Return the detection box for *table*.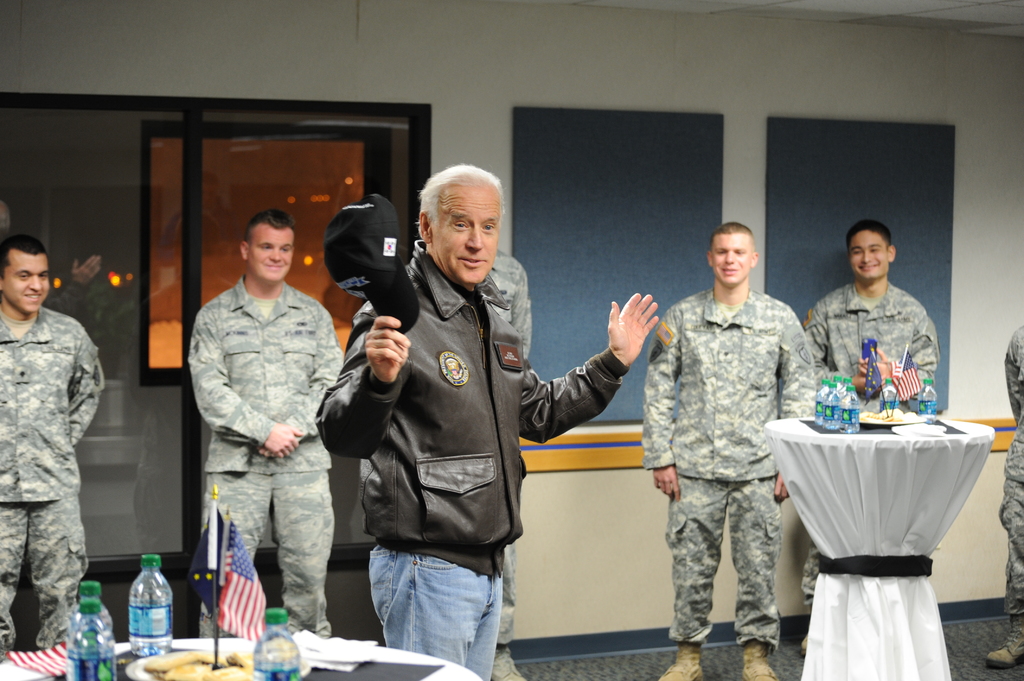
768,373,1001,678.
